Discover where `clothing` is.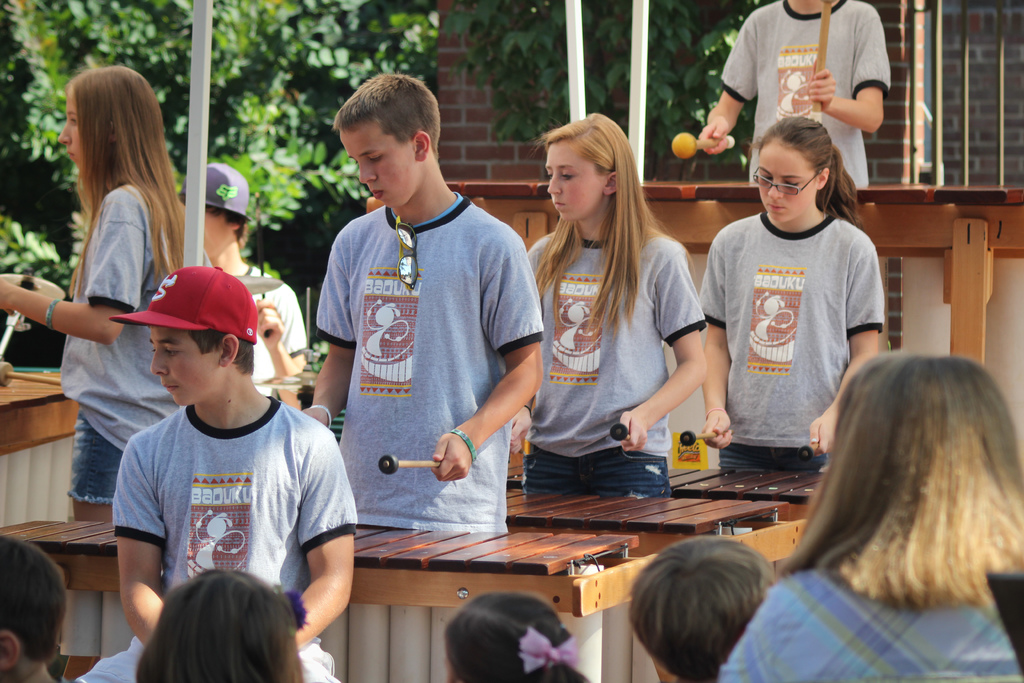
Discovered at 708, 177, 893, 459.
